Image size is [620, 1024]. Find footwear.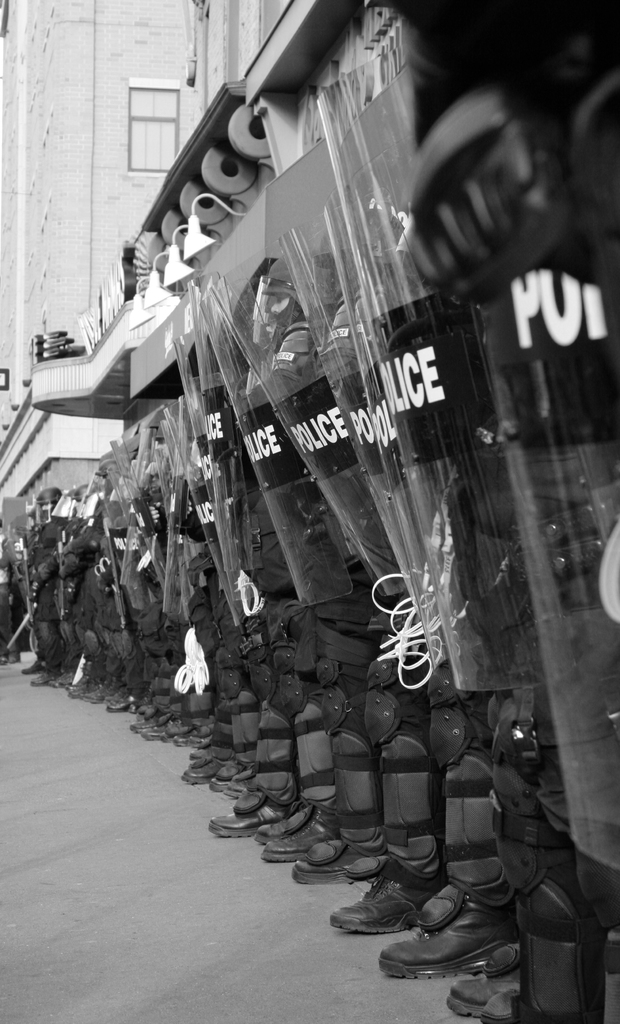
x1=143 y1=719 x2=187 y2=746.
